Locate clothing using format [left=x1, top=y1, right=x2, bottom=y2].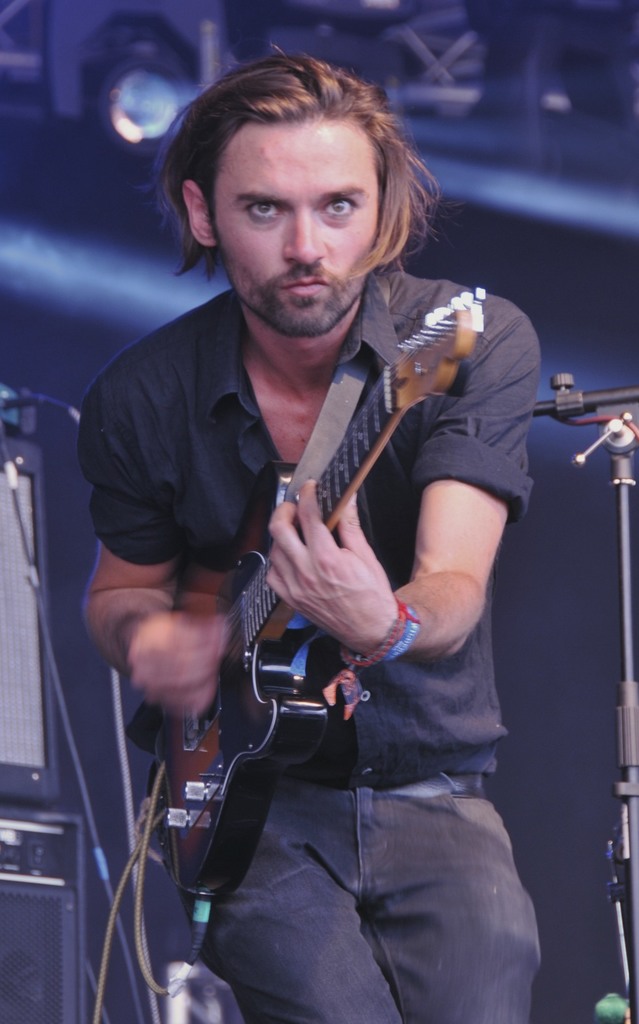
[left=71, top=229, right=557, bottom=1021].
